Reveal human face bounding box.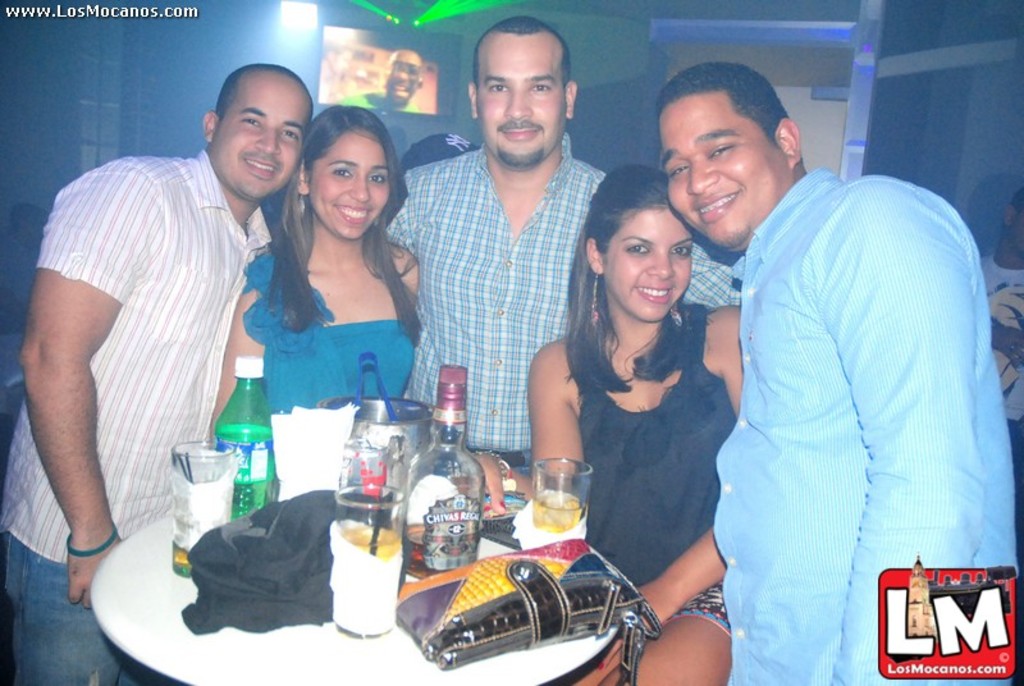
Revealed: 470 36 562 166.
